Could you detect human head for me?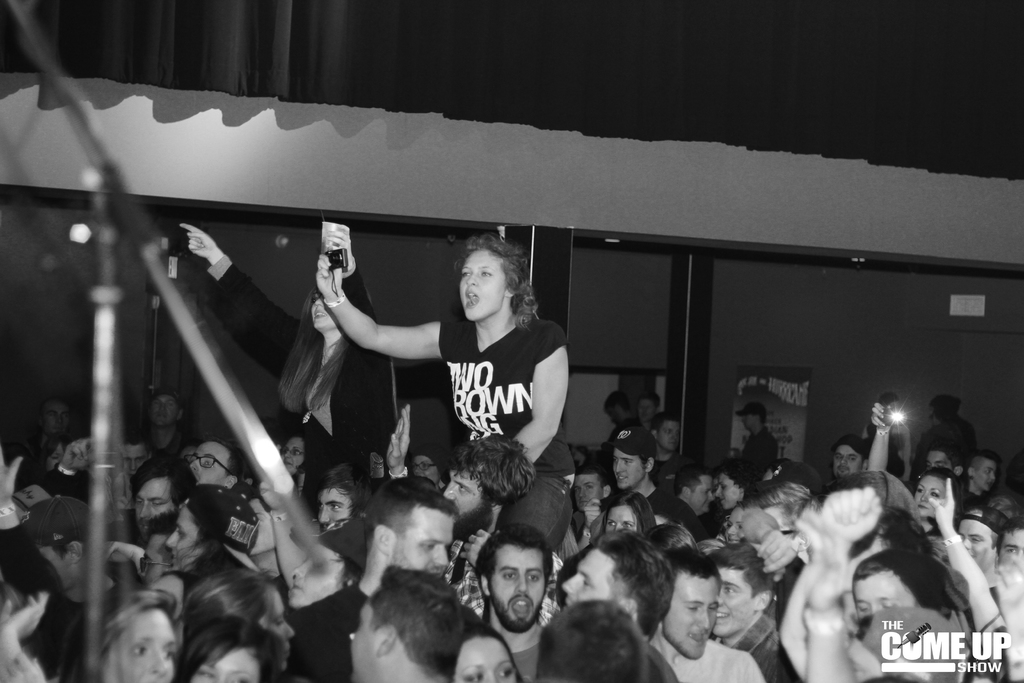
Detection result: 720, 506, 745, 543.
